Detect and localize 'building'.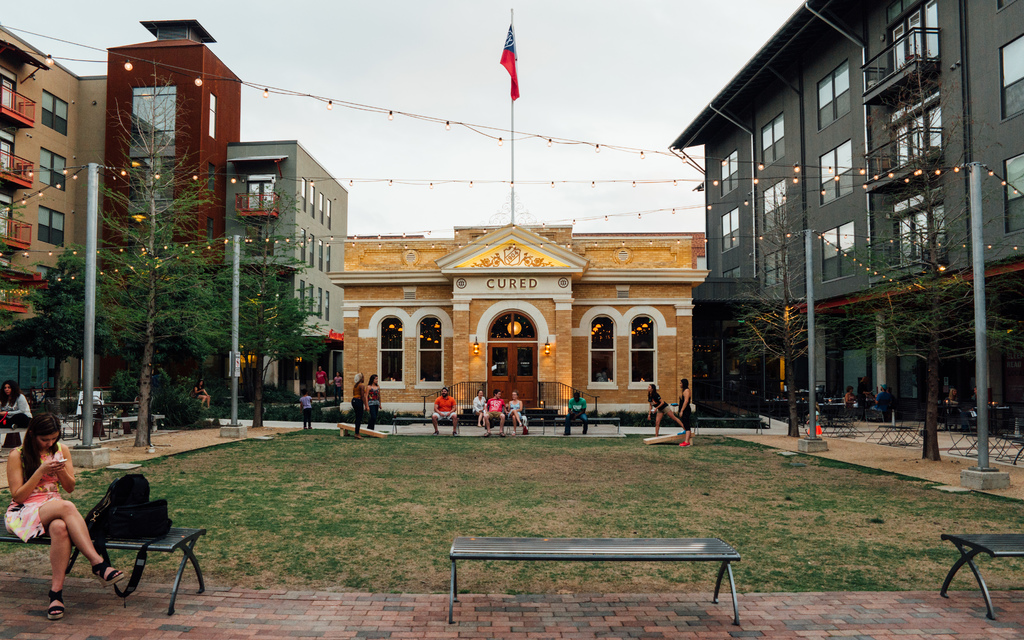
Localized at (left=669, top=0, right=1023, bottom=437).
